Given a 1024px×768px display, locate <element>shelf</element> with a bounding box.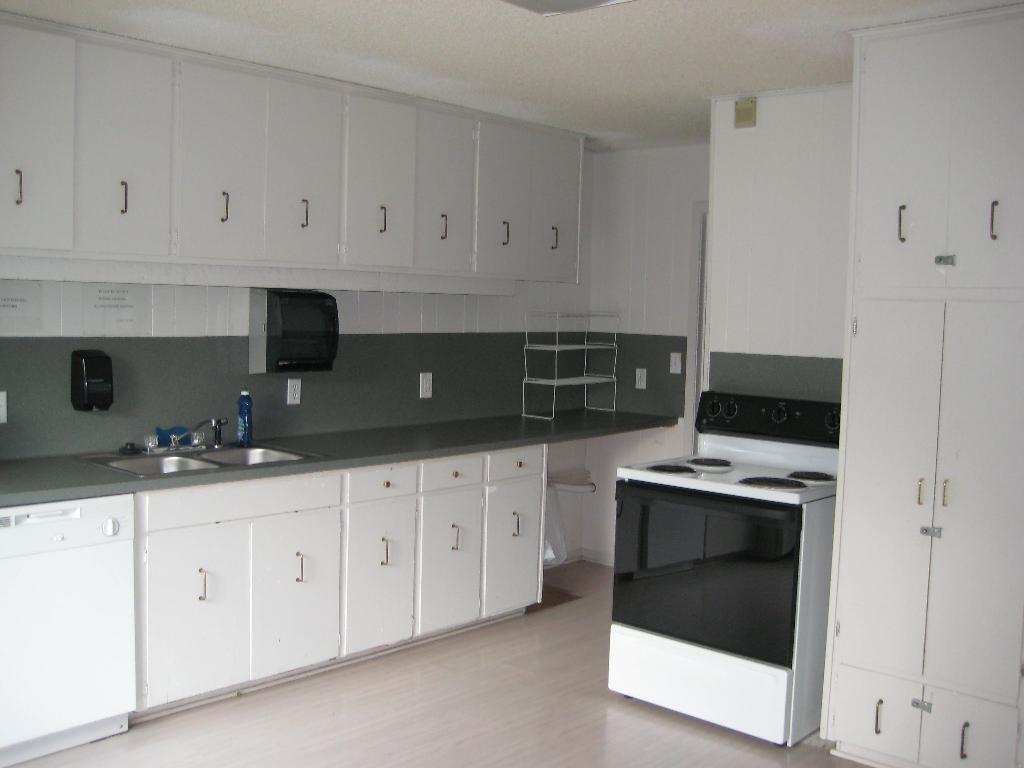
Located: l=255, t=472, r=348, b=680.
